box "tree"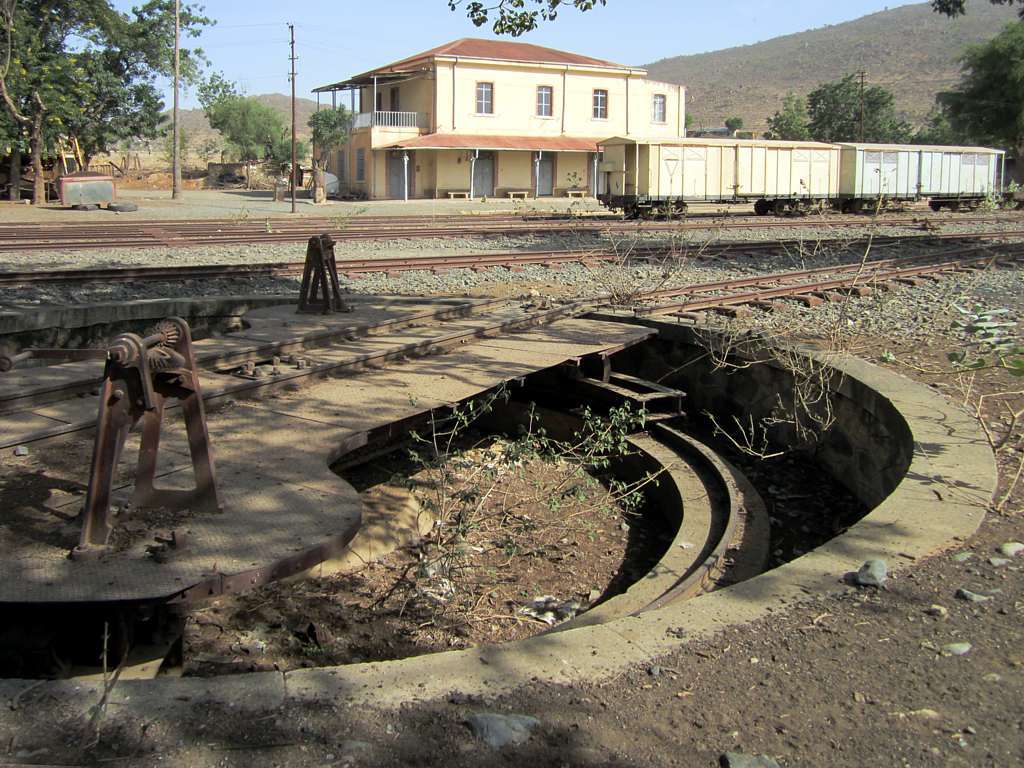
[left=0, top=0, right=212, bottom=190]
